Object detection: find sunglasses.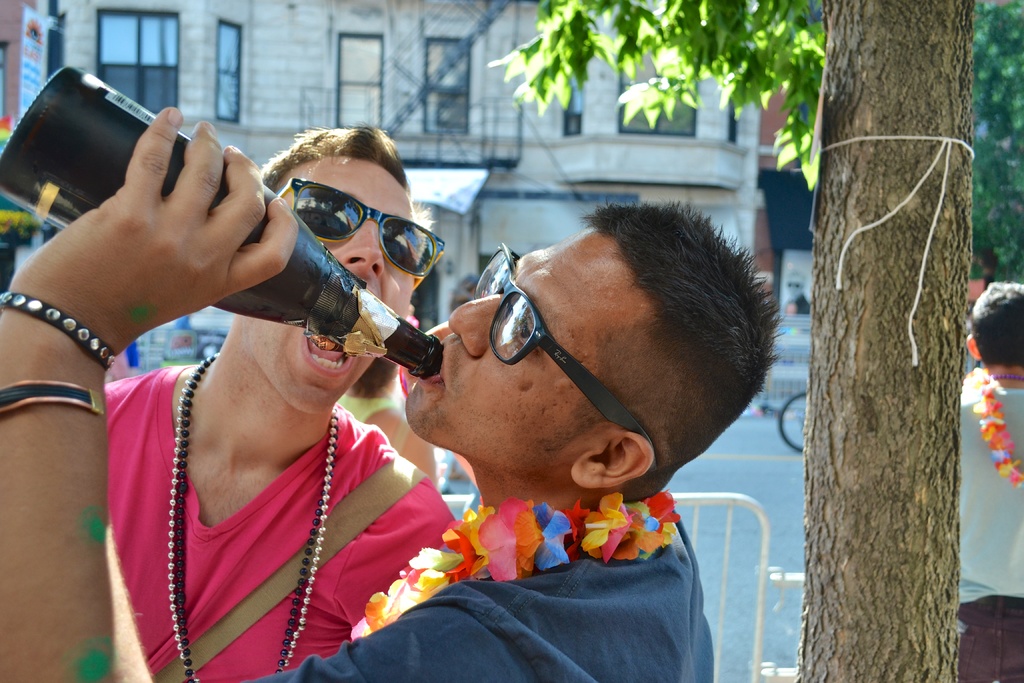
x1=282 y1=177 x2=442 y2=294.
